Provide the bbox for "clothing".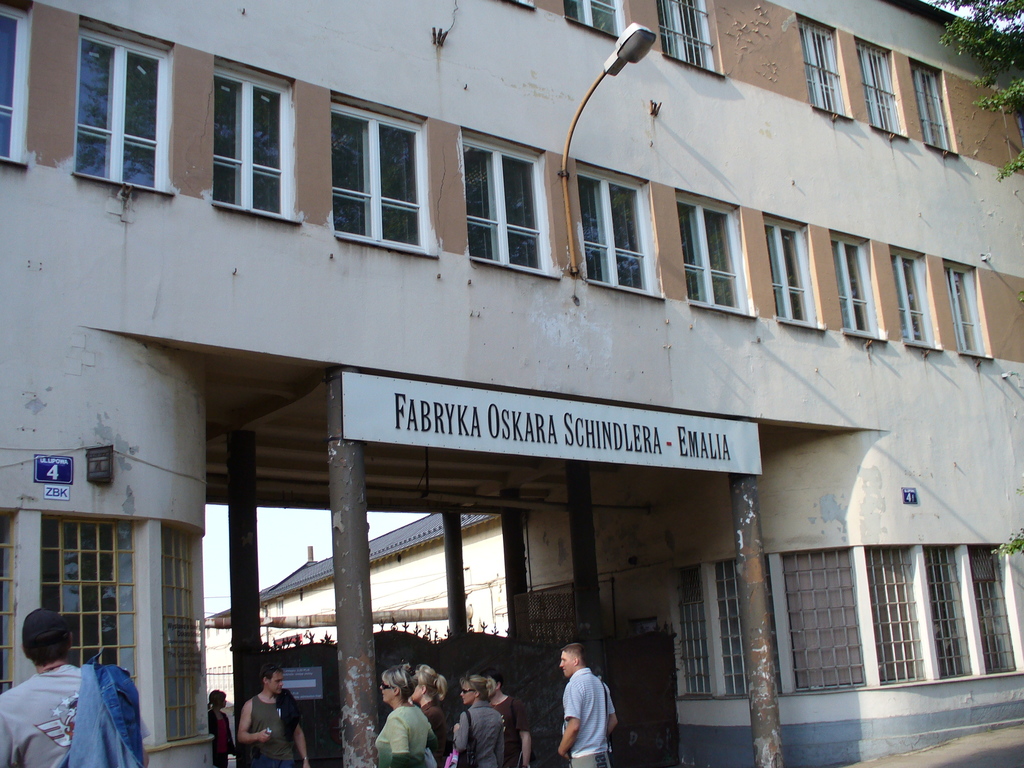
x1=486, y1=689, x2=532, y2=767.
